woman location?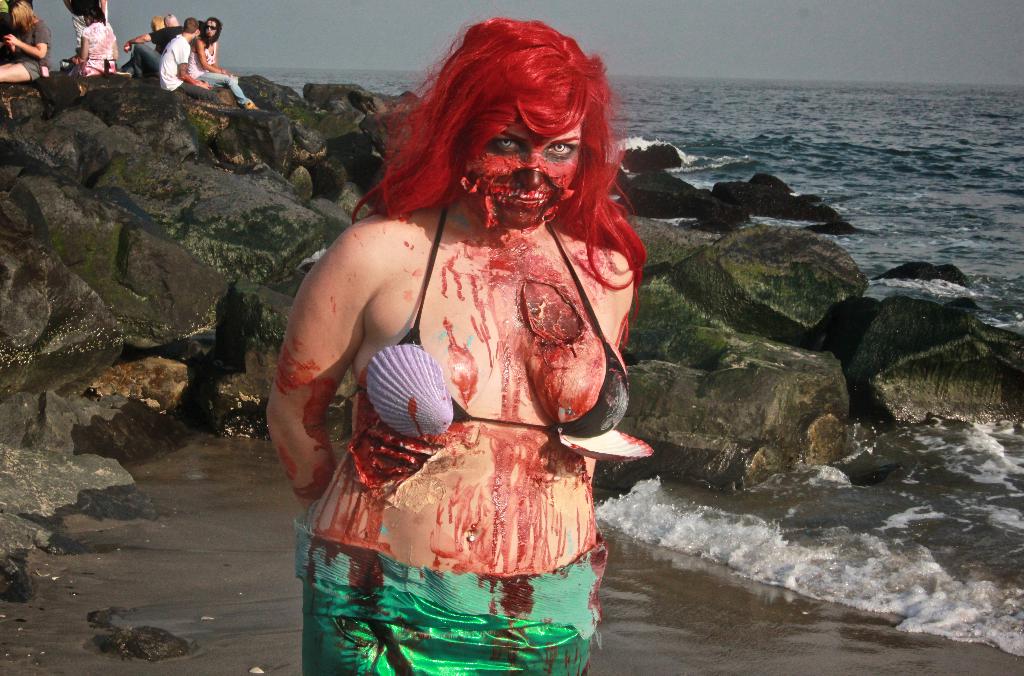
(42,6,130,79)
